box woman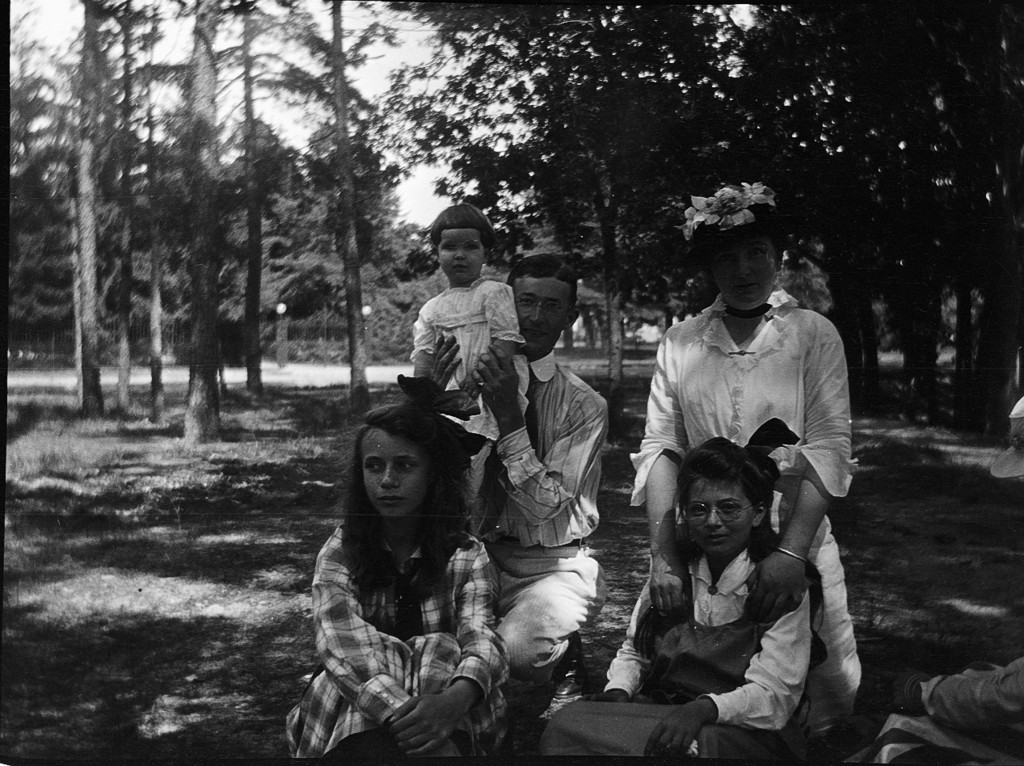
box(296, 371, 514, 746)
